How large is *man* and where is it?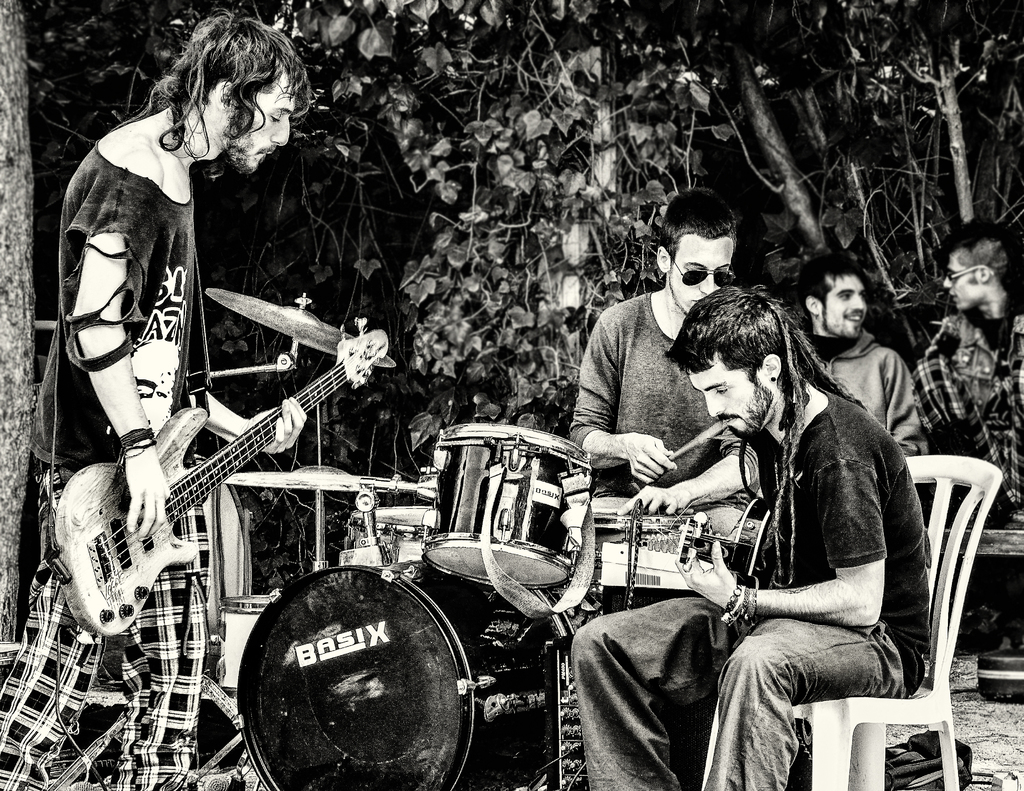
Bounding box: locate(877, 202, 1023, 546).
